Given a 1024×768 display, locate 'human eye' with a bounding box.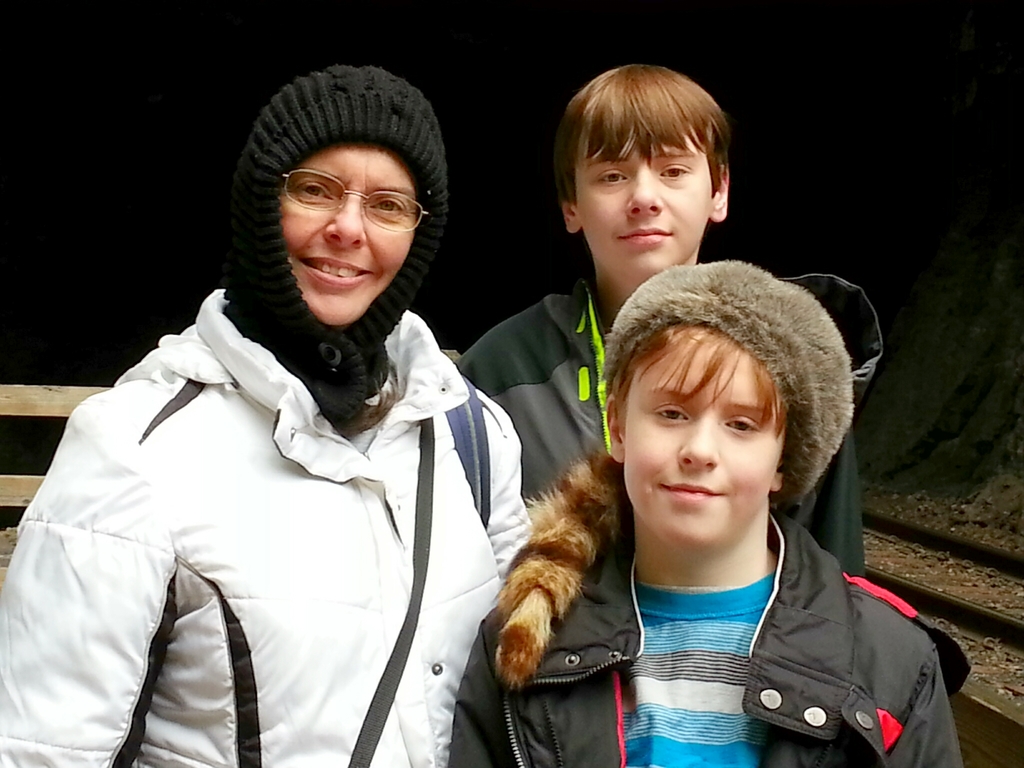
Located: {"left": 598, "top": 165, "right": 629, "bottom": 188}.
